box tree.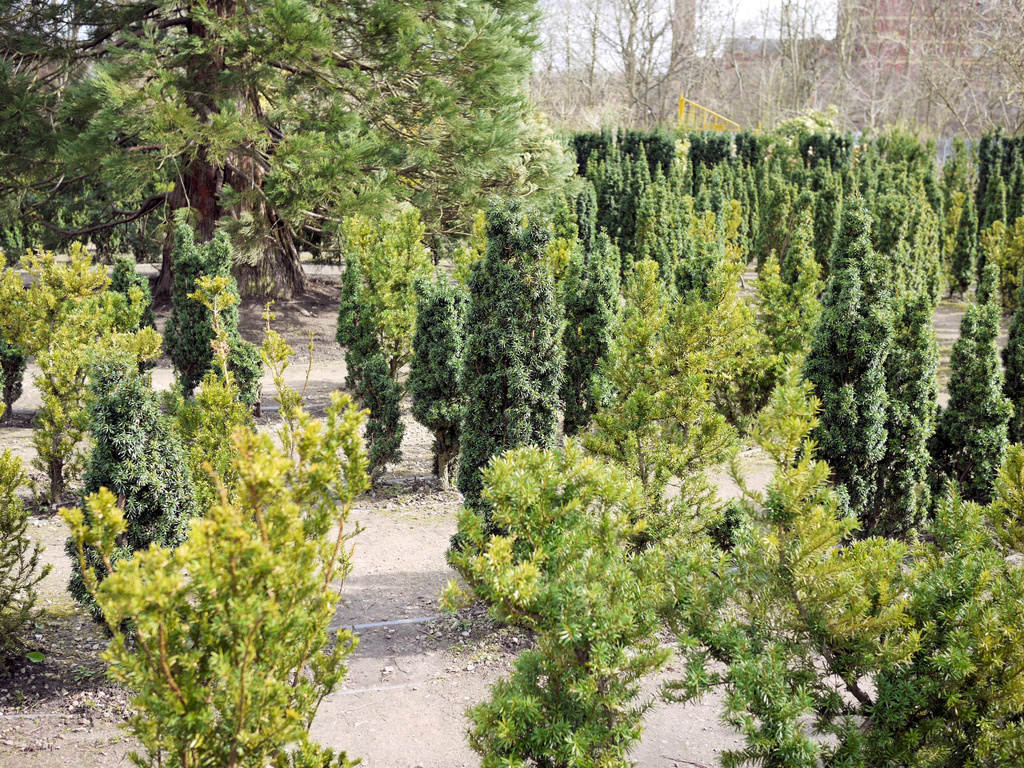
bbox=(0, 0, 541, 356).
